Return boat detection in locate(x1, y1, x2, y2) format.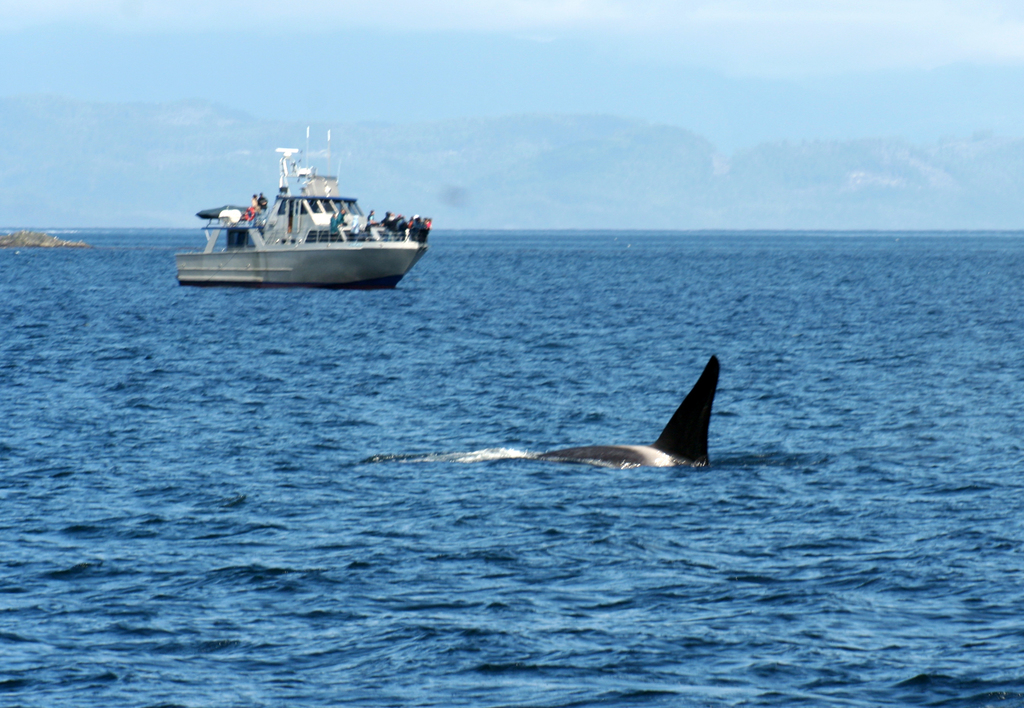
locate(181, 125, 435, 288).
